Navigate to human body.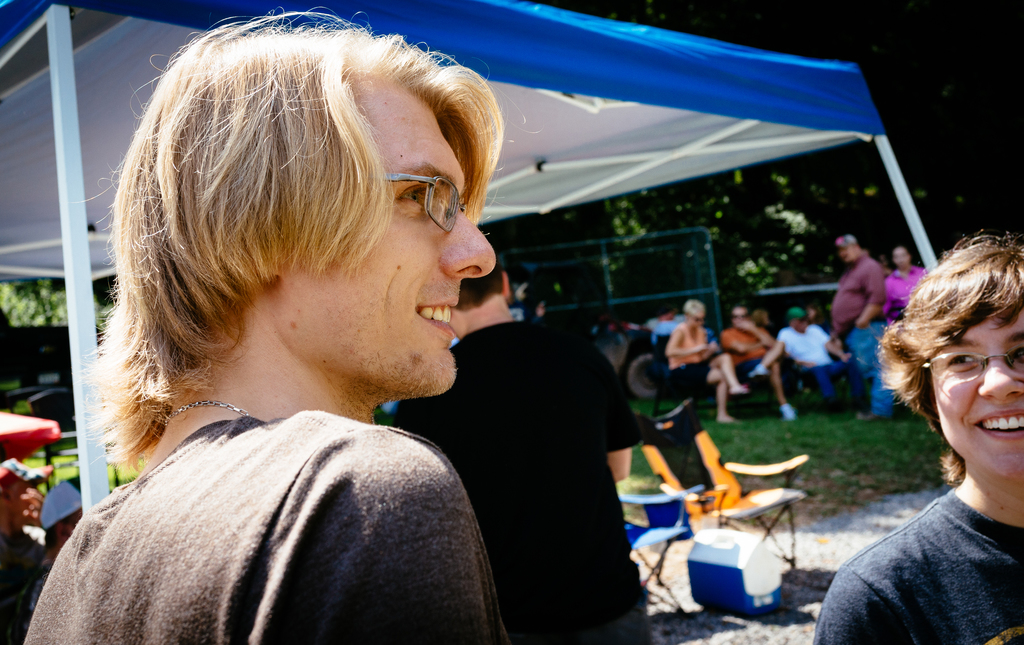
Navigation target: (x1=726, y1=319, x2=797, y2=417).
